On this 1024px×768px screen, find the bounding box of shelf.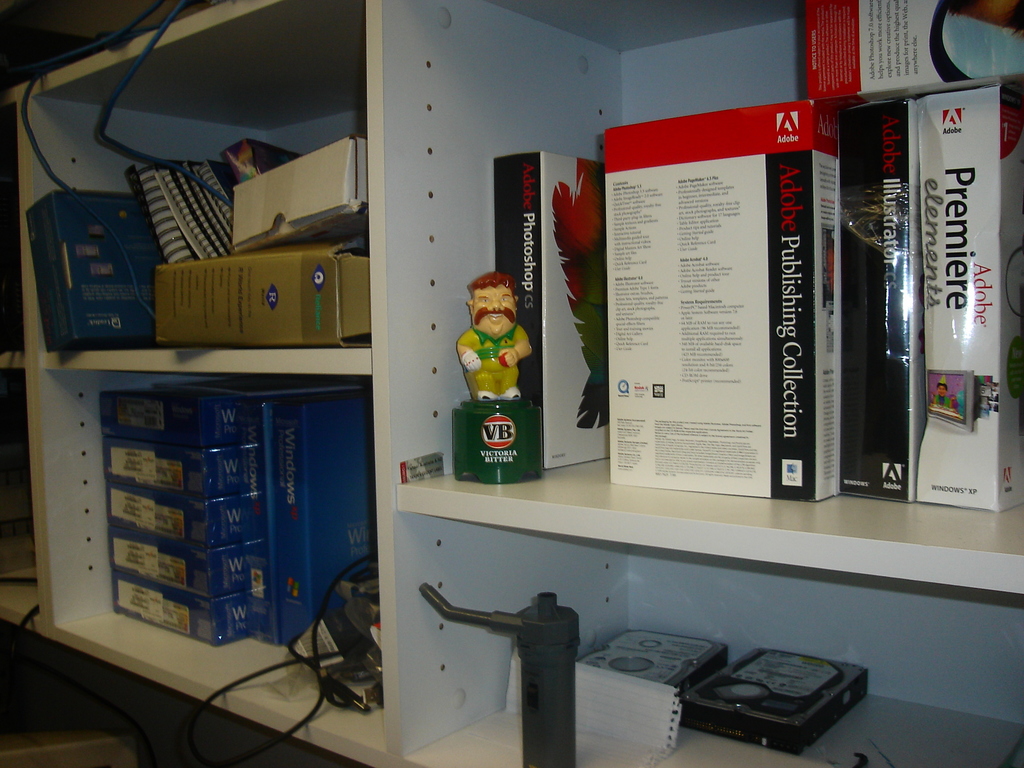
Bounding box: bbox(4, 3, 1023, 767).
